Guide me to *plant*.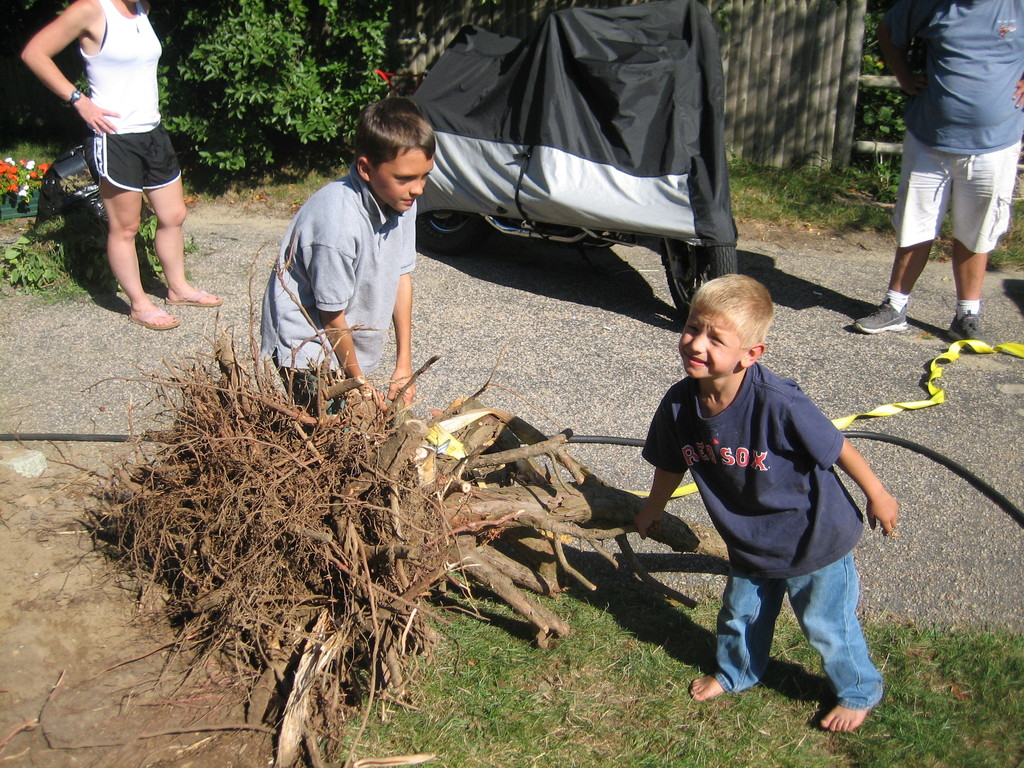
Guidance: [154, 0, 411, 204].
